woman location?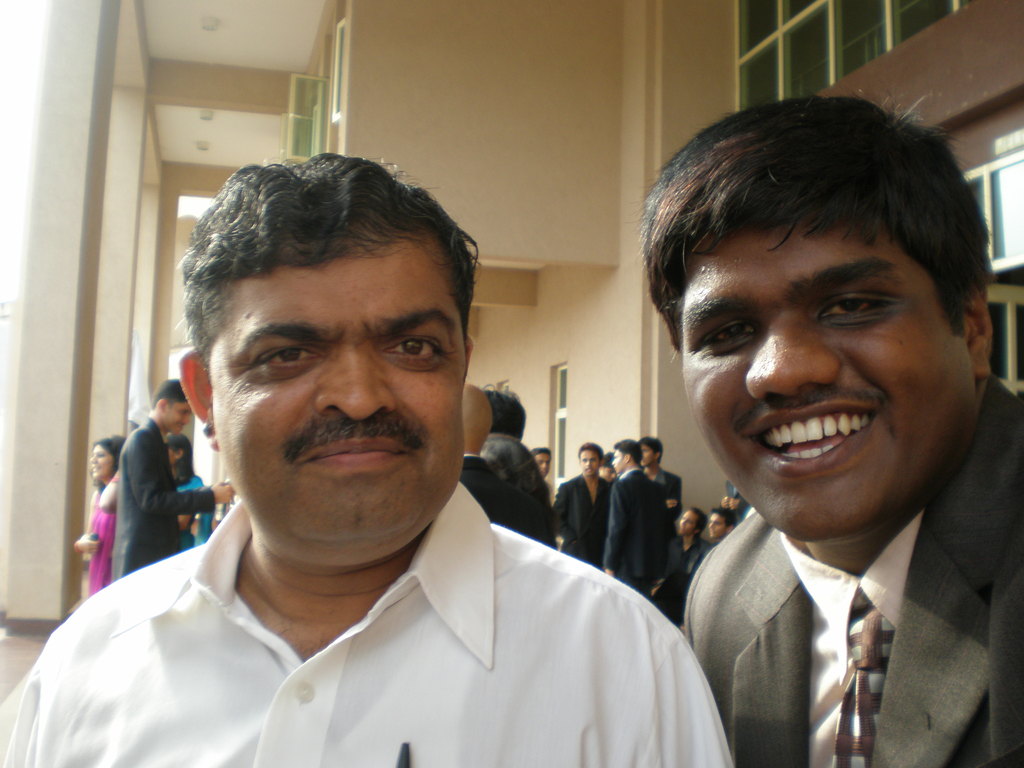
<bbox>70, 428, 130, 590</bbox>
